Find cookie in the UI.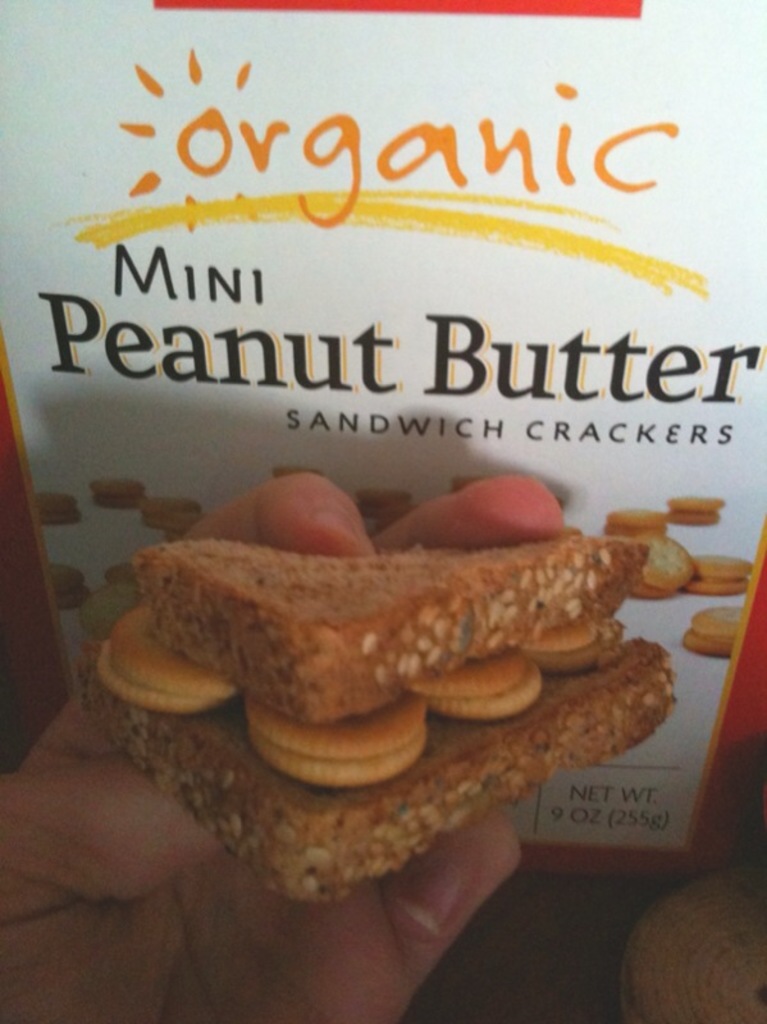
UI element at left=684, top=605, right=745, bottom=655.
